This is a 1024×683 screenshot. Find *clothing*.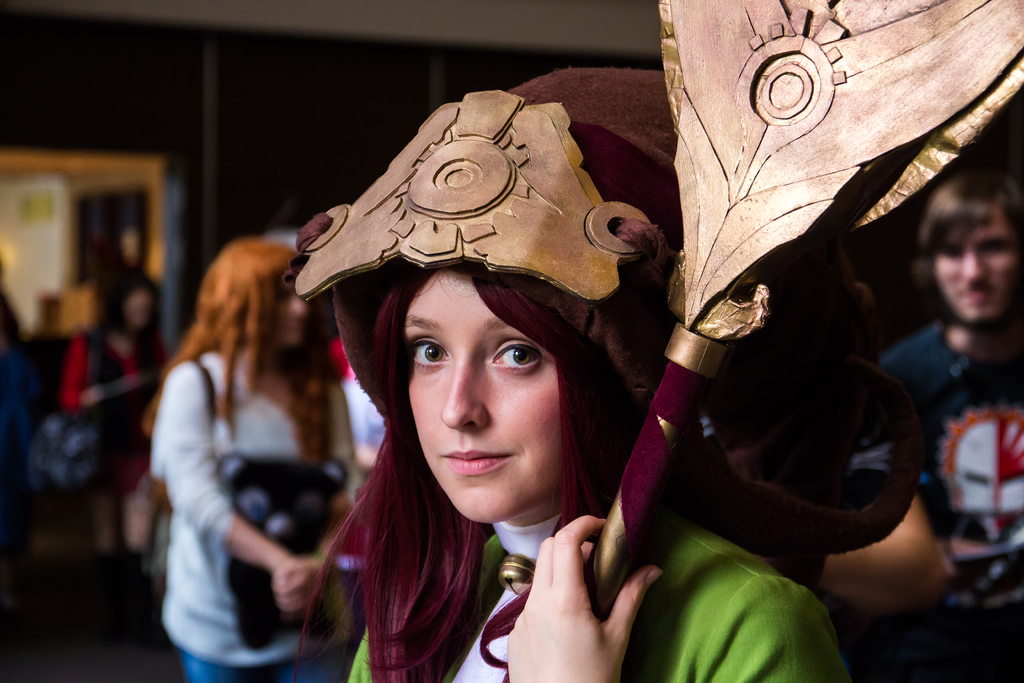
Bounding box: 351:504:847:682.
